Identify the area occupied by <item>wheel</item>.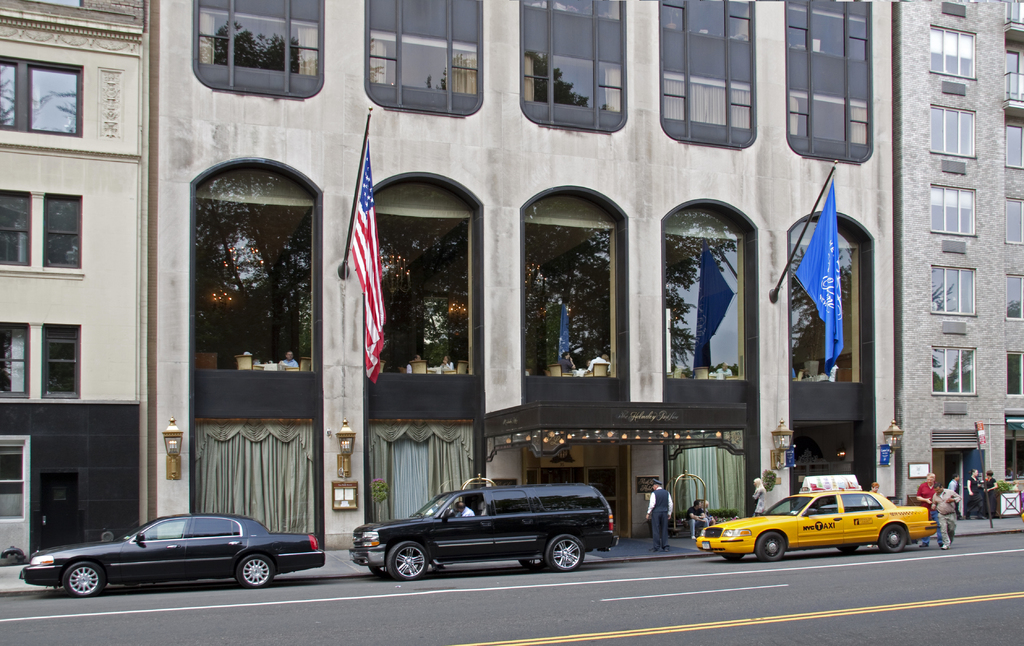
Area: {"x1": 371, "y1": 567, "x2": 391, "y2": 577}.
